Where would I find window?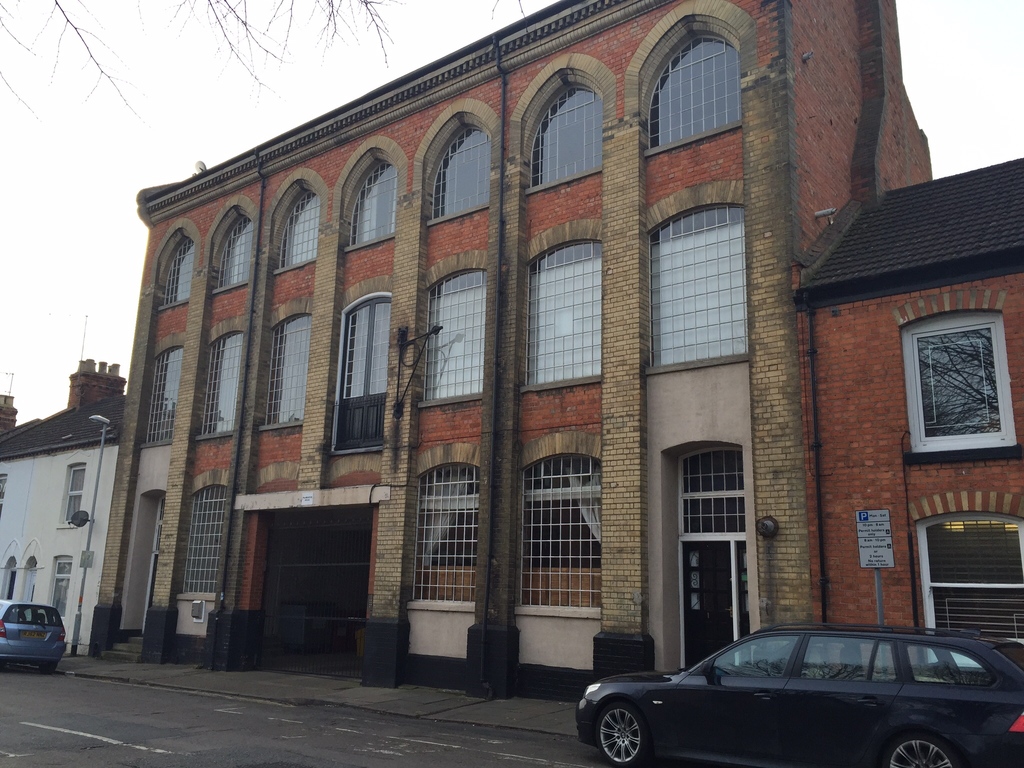
At bbox=[195, 328, 239, 436].
